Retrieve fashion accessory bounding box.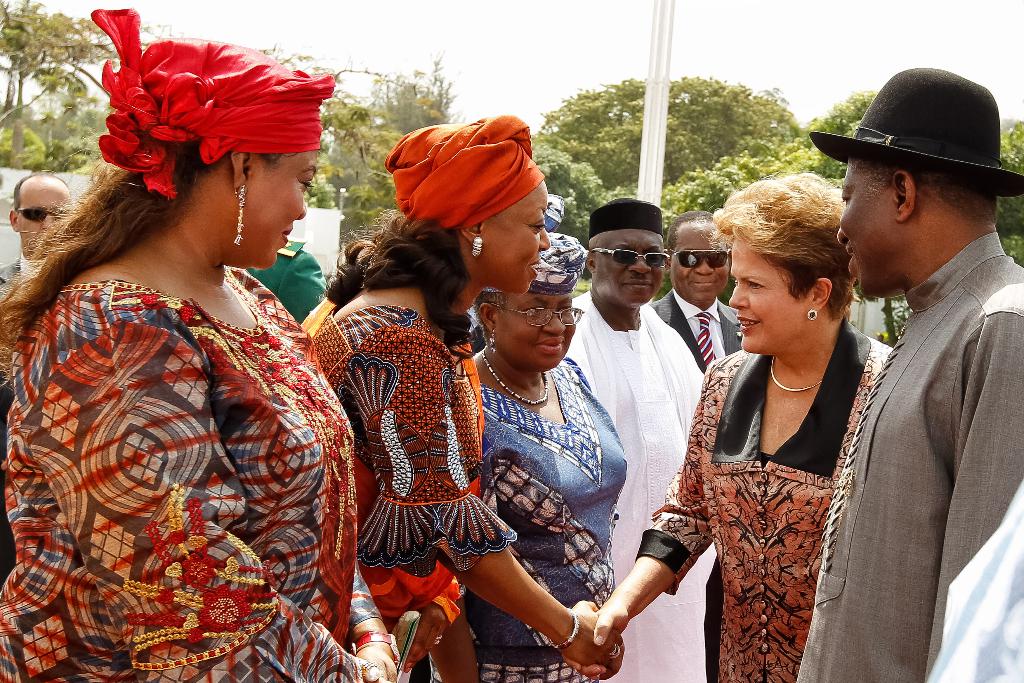
Bounding box: {"left": 667, "top": 250, "right": 732, "bottom": 270}.
